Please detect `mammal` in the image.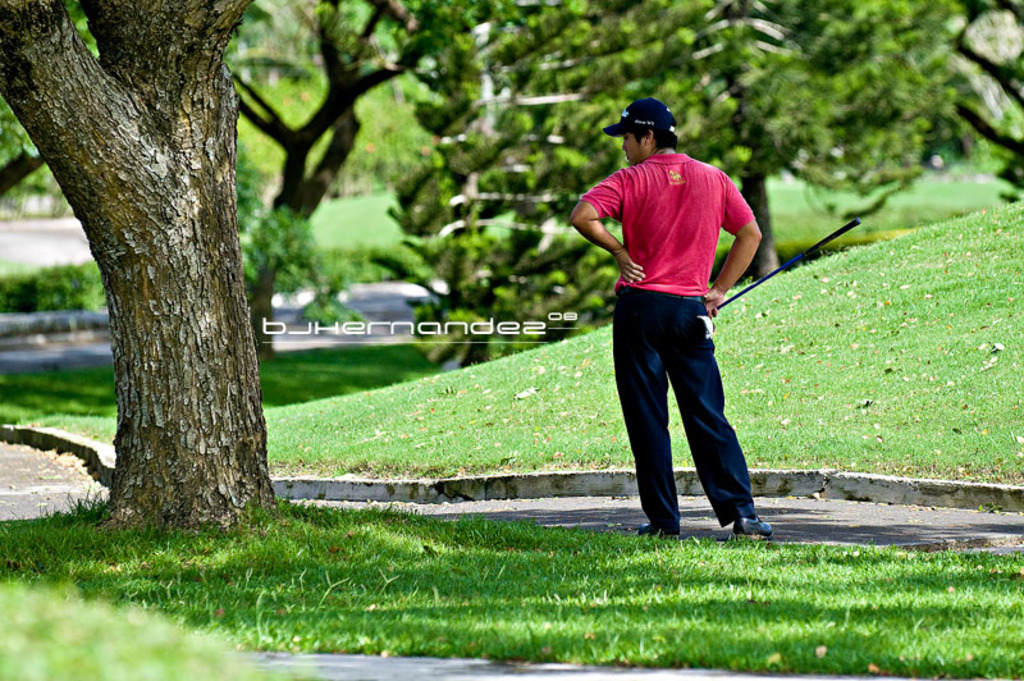
{"x1": 608, "y1": 142, "x2": 791, "y2": 549}.
